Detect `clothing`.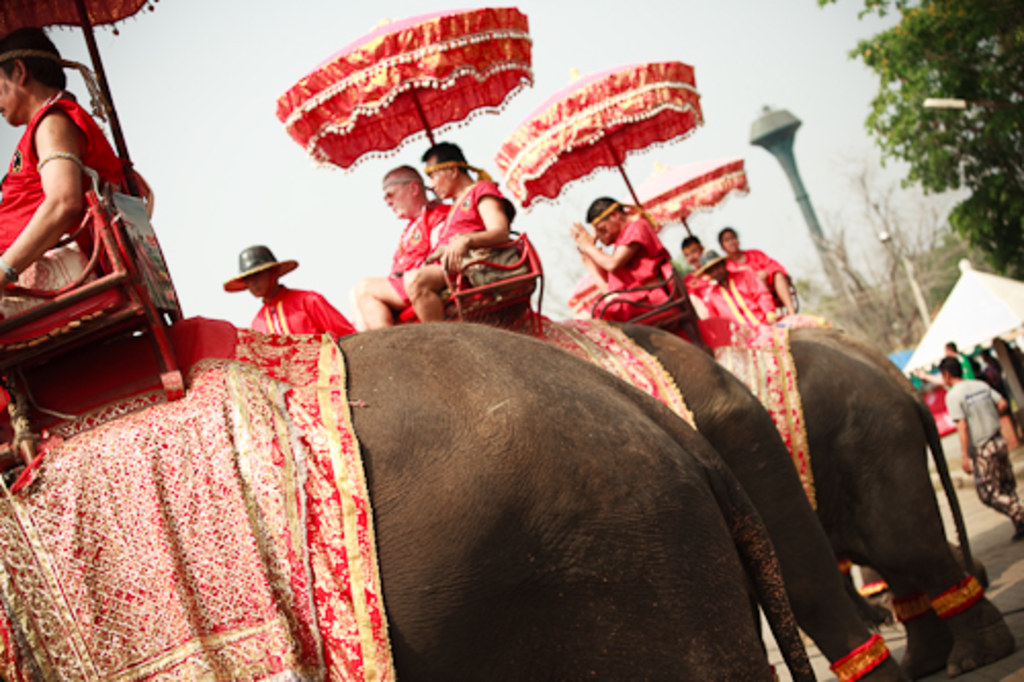
Detected at select_region(733, 244, 782, 287).
